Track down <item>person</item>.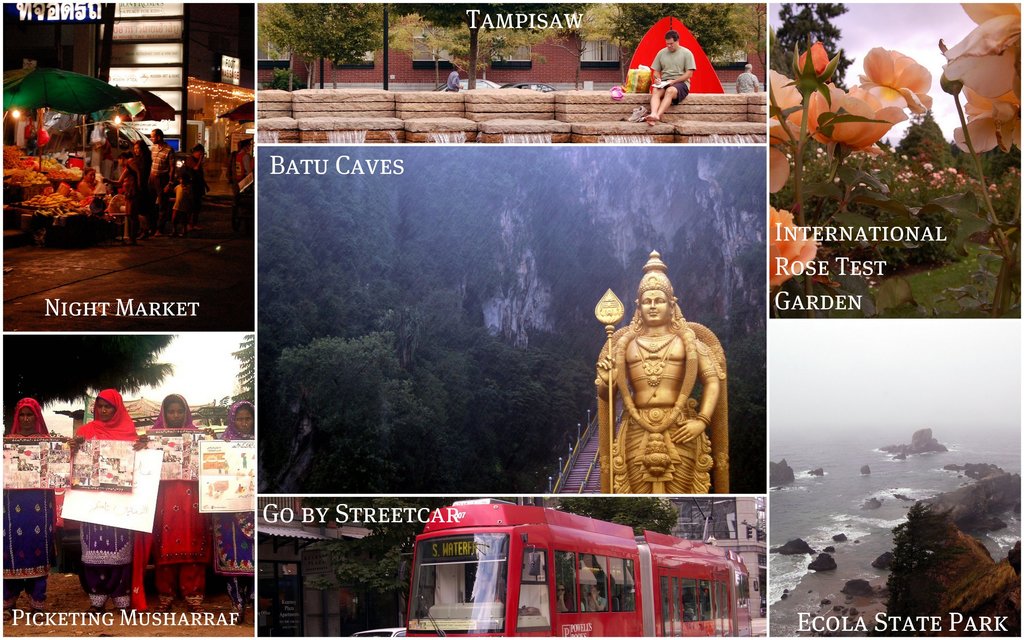
Tracked to (582, 249, 730, 525).
